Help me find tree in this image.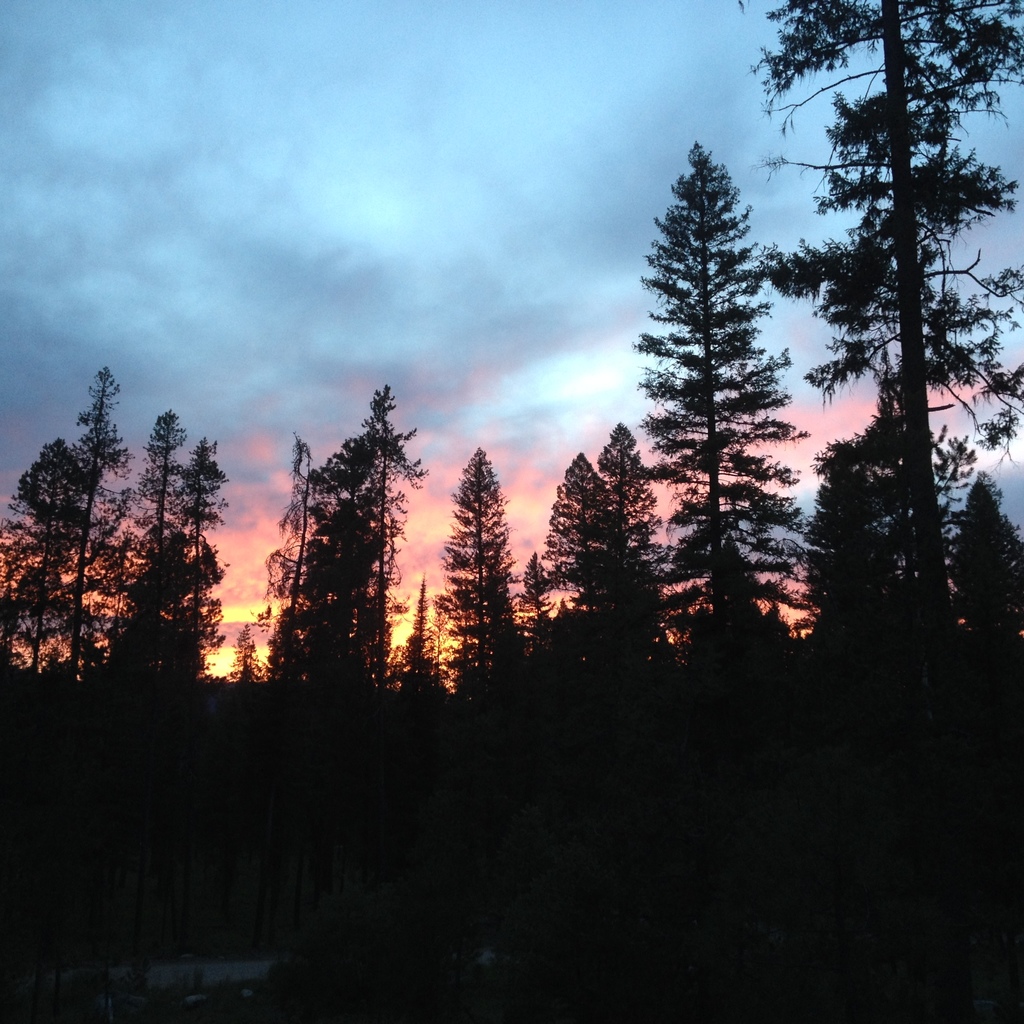
Found it: <box>125,410,195,588</box>.
